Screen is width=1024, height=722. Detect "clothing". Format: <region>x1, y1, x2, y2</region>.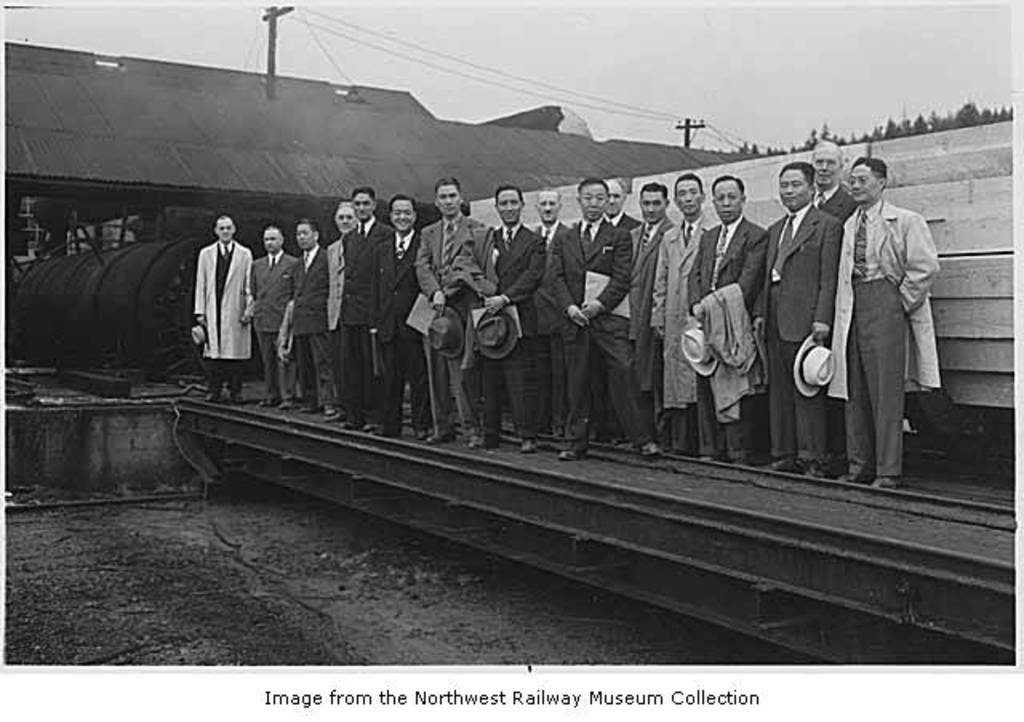
<region>538, 216, 562, 435</region>.
